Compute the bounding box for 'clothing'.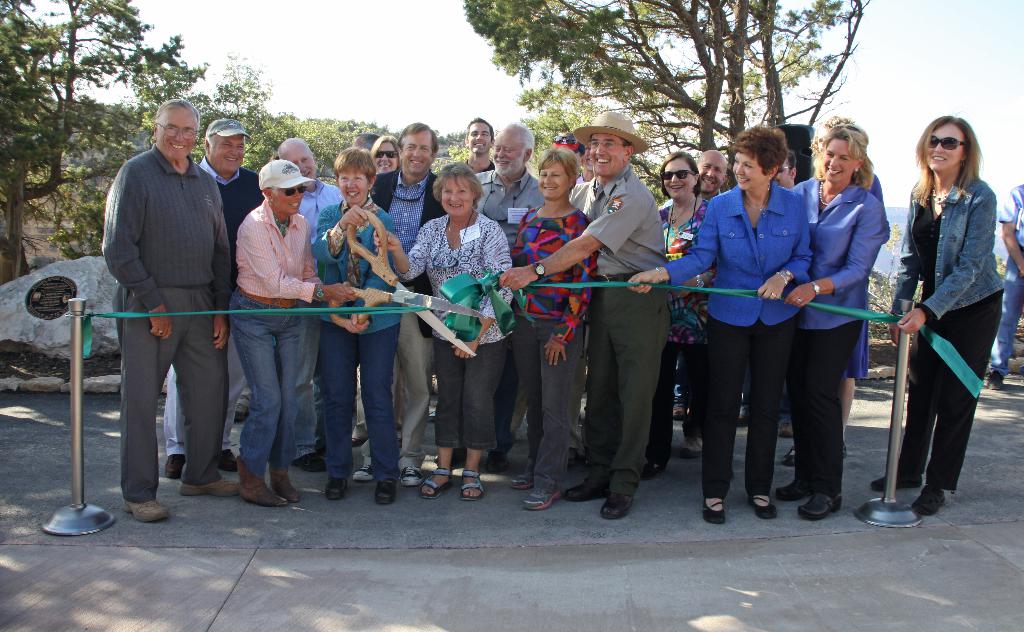
[371, 163, 456, 467].
